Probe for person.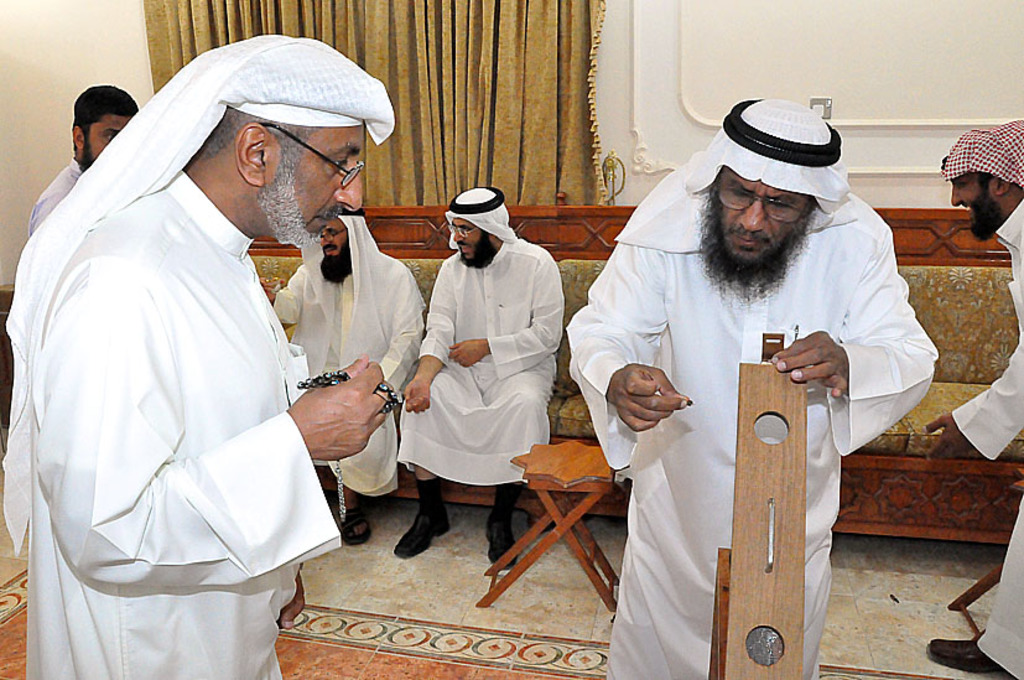
Probe result: [left=26, top=77, right=141, bottom=244].
